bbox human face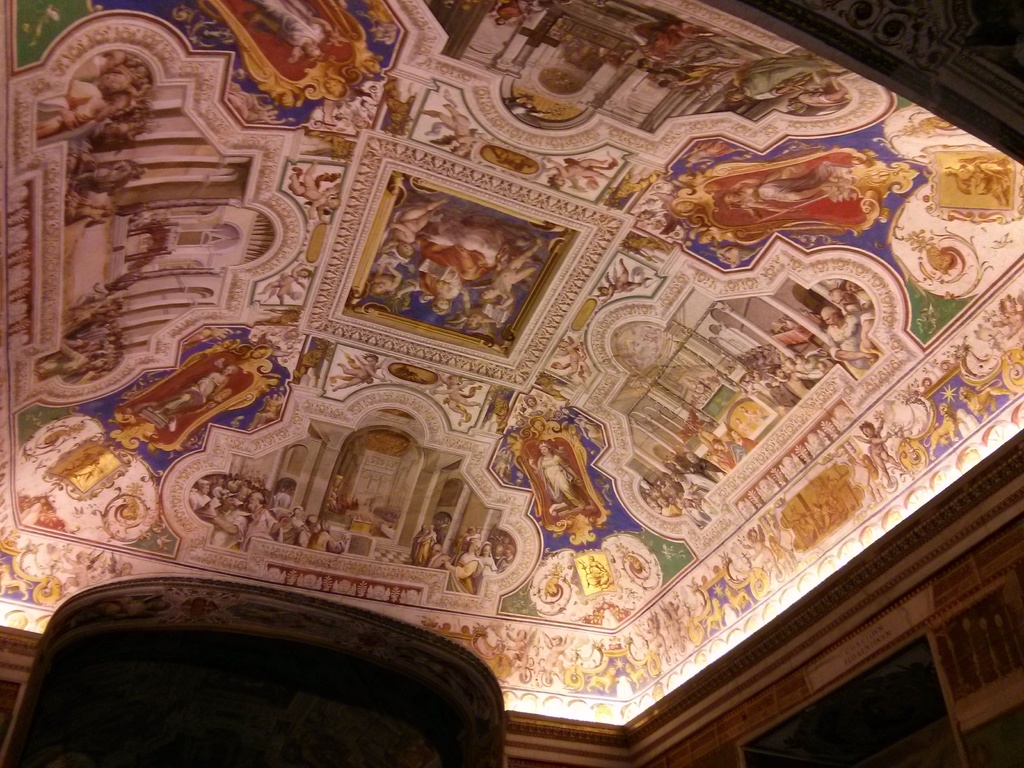
box=[829, 168, 856, 188]
